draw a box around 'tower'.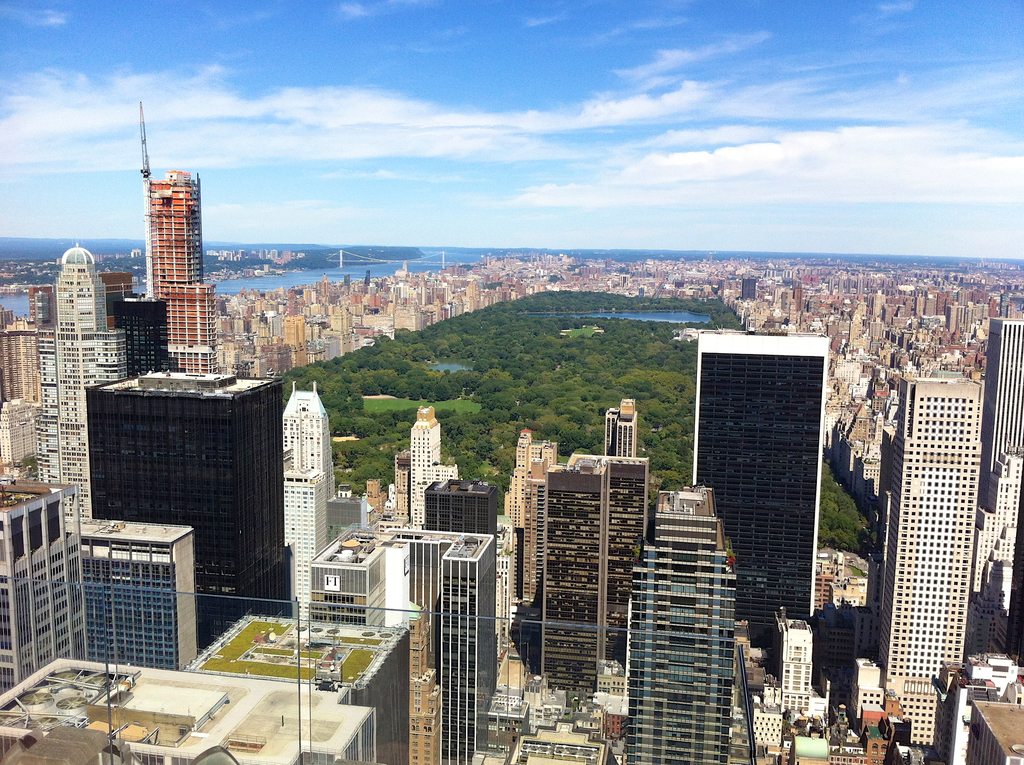
{"left": 285, "top": 392, "right": 339, "bottom": 627}.
